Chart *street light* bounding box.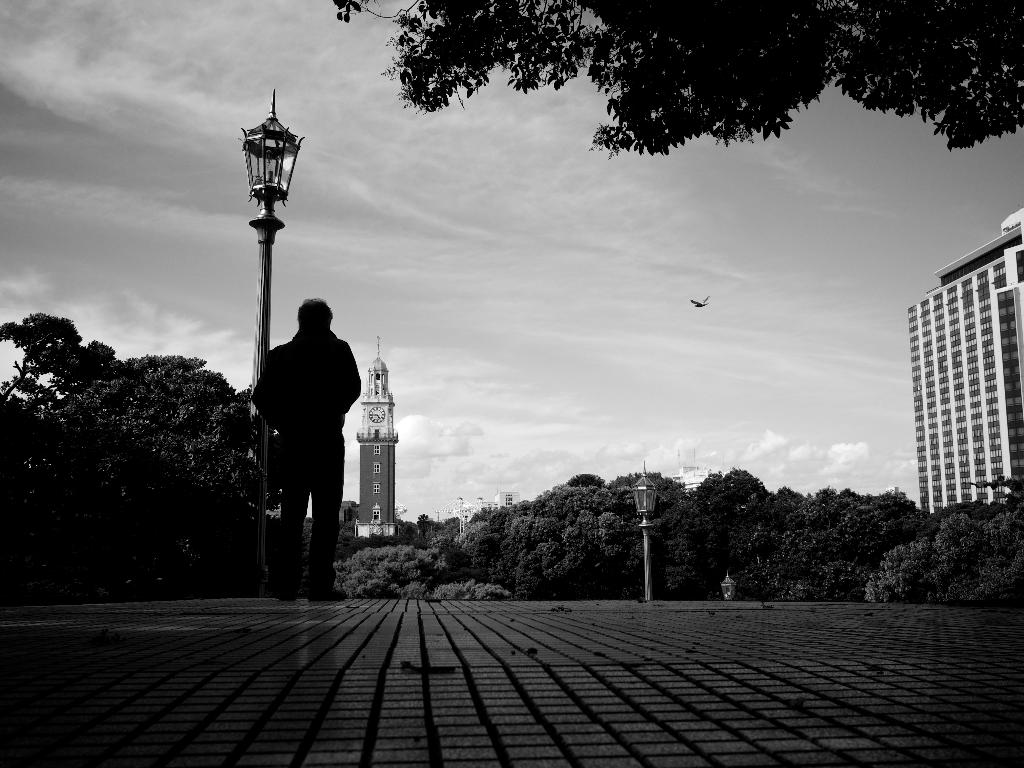
Charted: 207:85:306:400.
